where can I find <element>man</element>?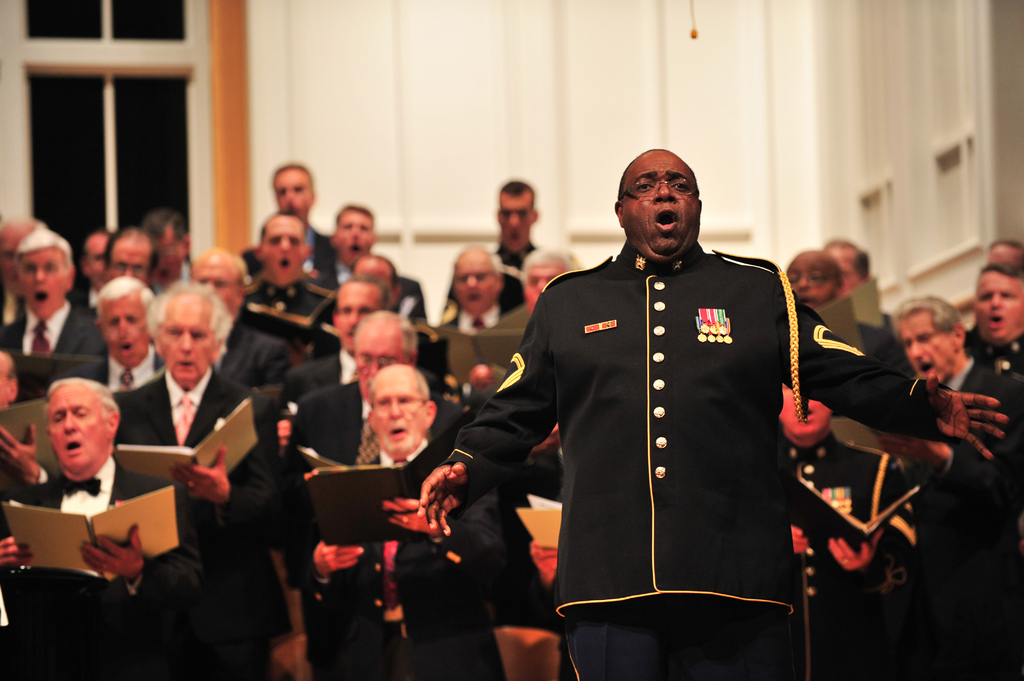
You can find it at region(276, 362, 520, 680).
